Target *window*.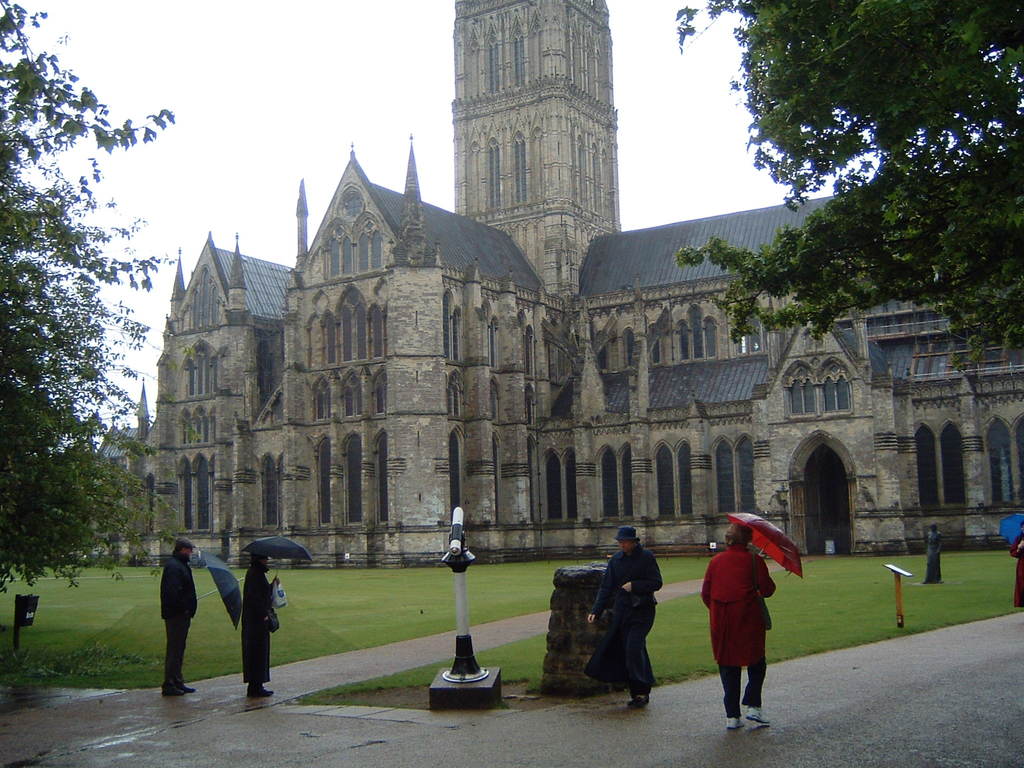
Target region: bbox=[351, 216, 387, 274].
